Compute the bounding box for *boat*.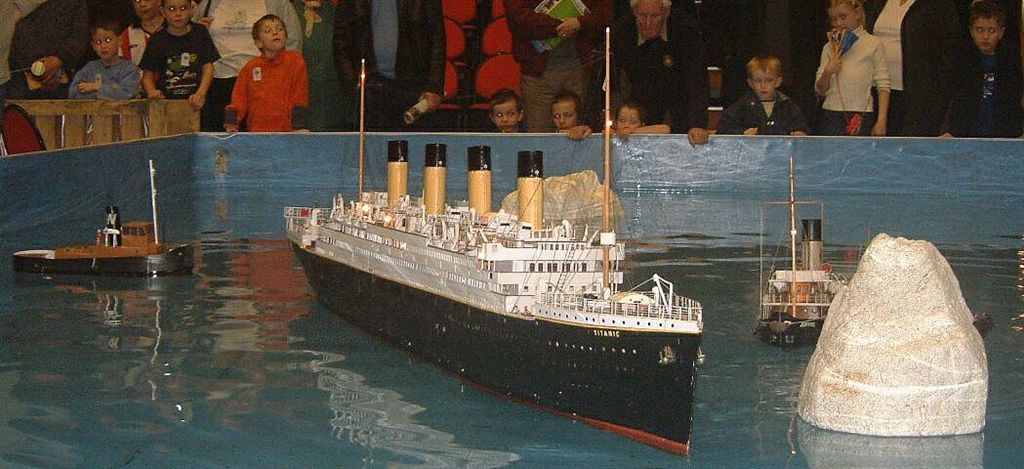
bbox=[11, 165, 191, 276].
